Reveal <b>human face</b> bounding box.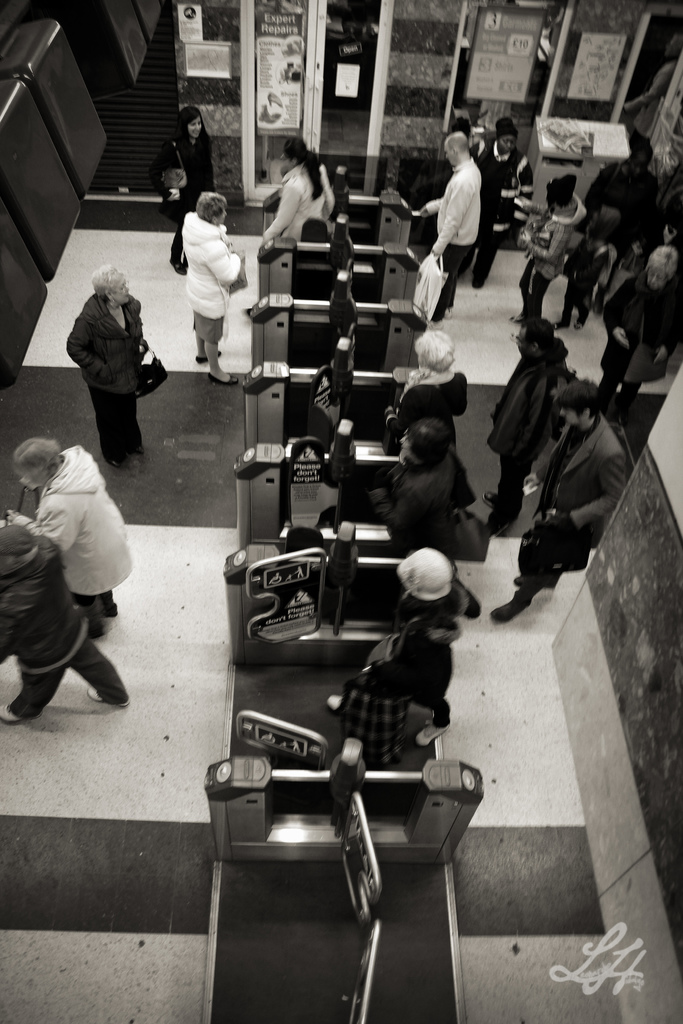
Revealed: box(500, 130, 514, 151).
